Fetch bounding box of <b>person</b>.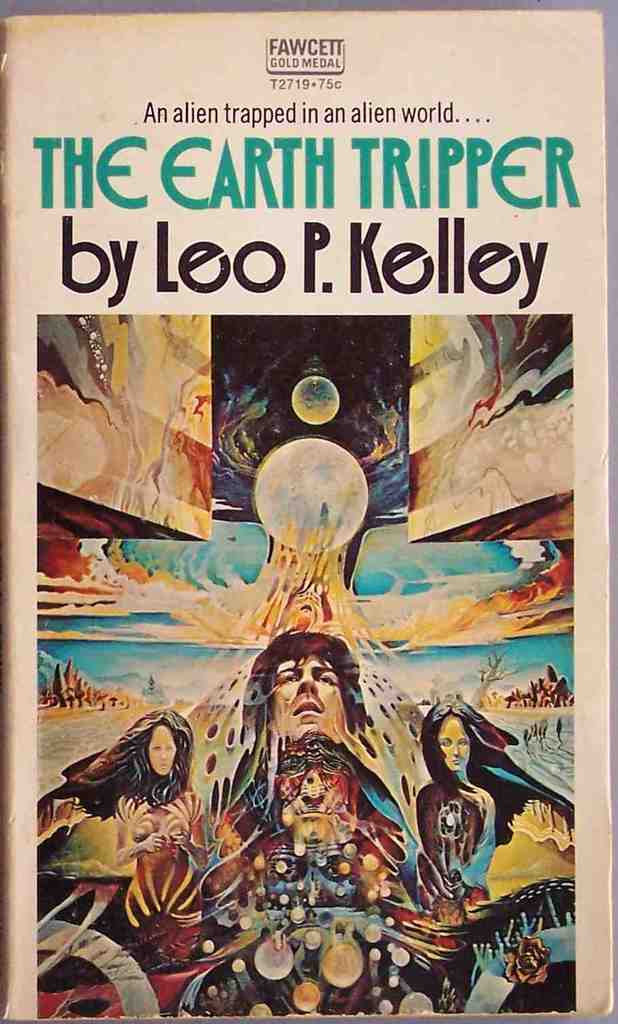
Bbox: (37, 708, 207, 953).
